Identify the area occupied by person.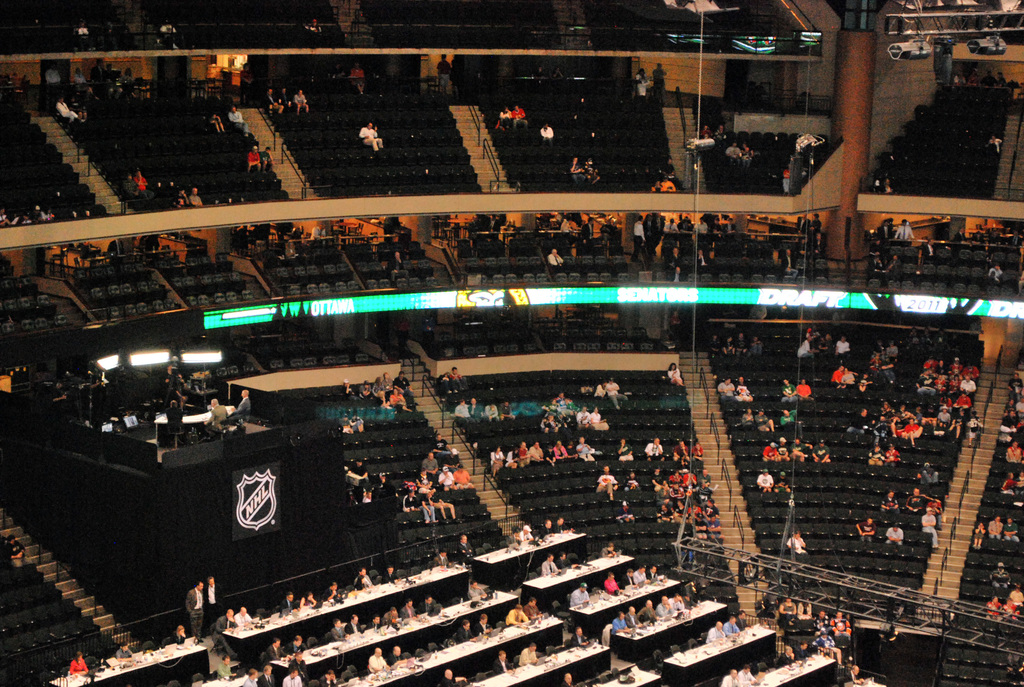
Area: l=1011, t=230, r=1021, b=246.
